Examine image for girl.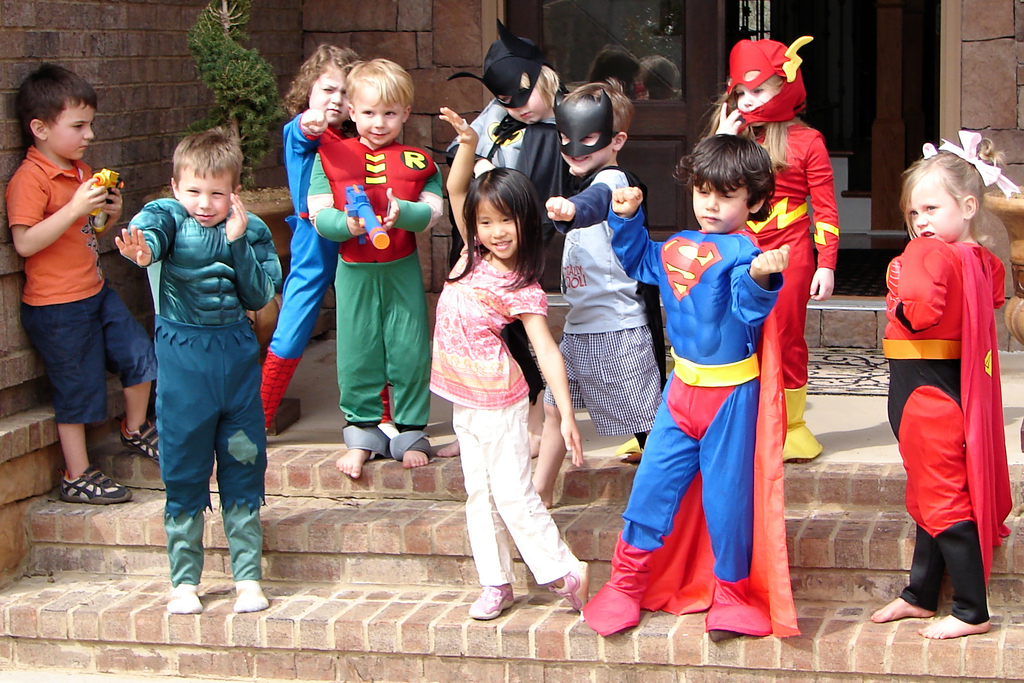
Examination result: box=[698, 34, 844, 465].
